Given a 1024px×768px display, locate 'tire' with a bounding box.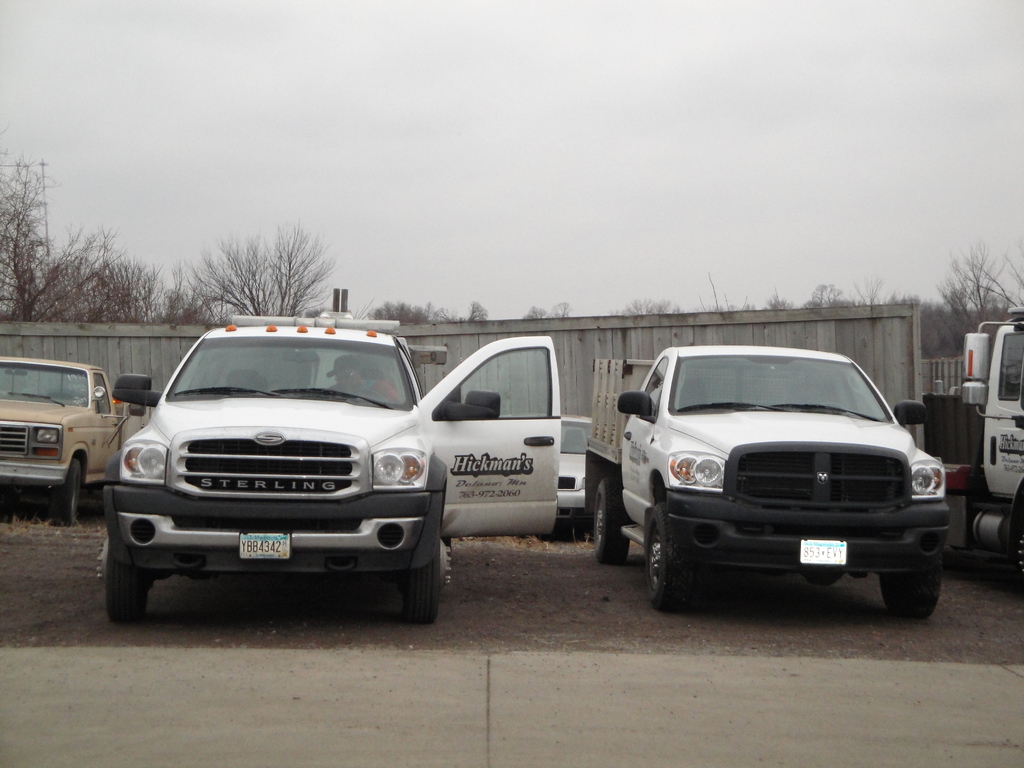
Located: 52 456 83 530.
